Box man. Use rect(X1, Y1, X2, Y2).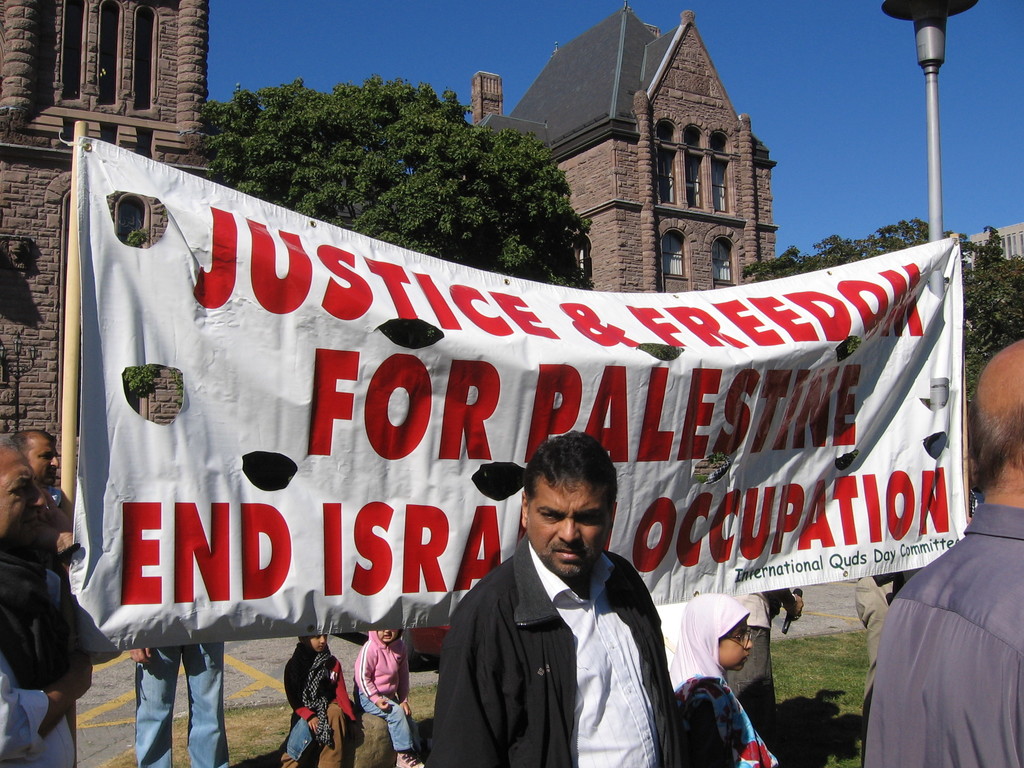
rect(11, 429, 76, 522).
